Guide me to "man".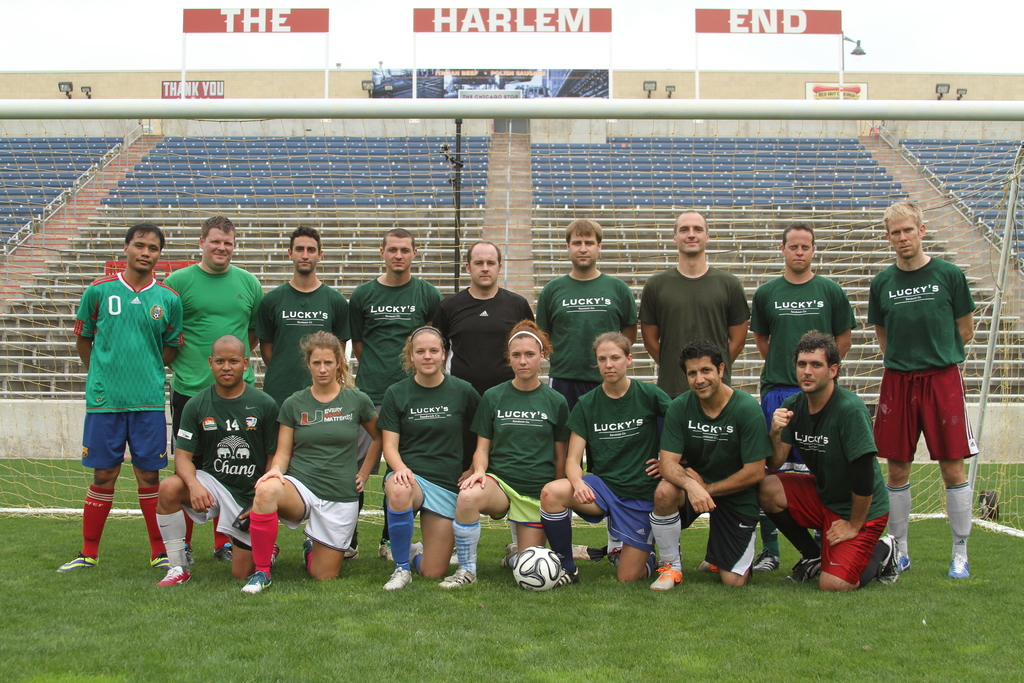
Guidance: locate(867, 195, 976, 581).
